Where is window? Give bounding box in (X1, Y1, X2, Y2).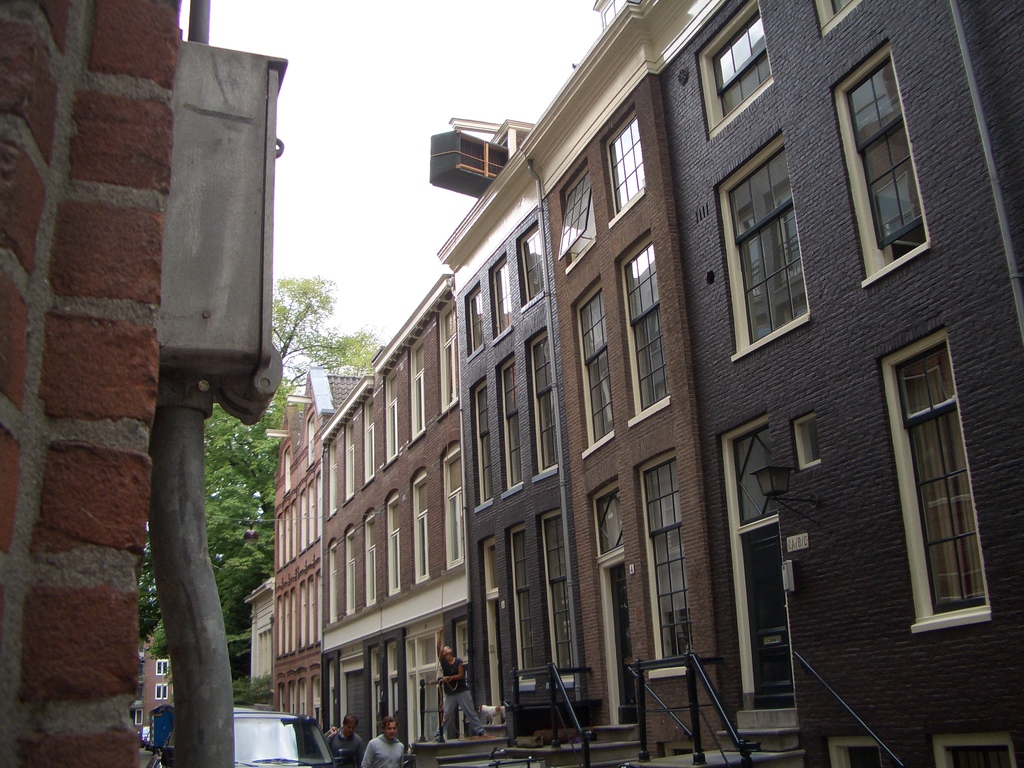
(541, 508, 582, 692).
